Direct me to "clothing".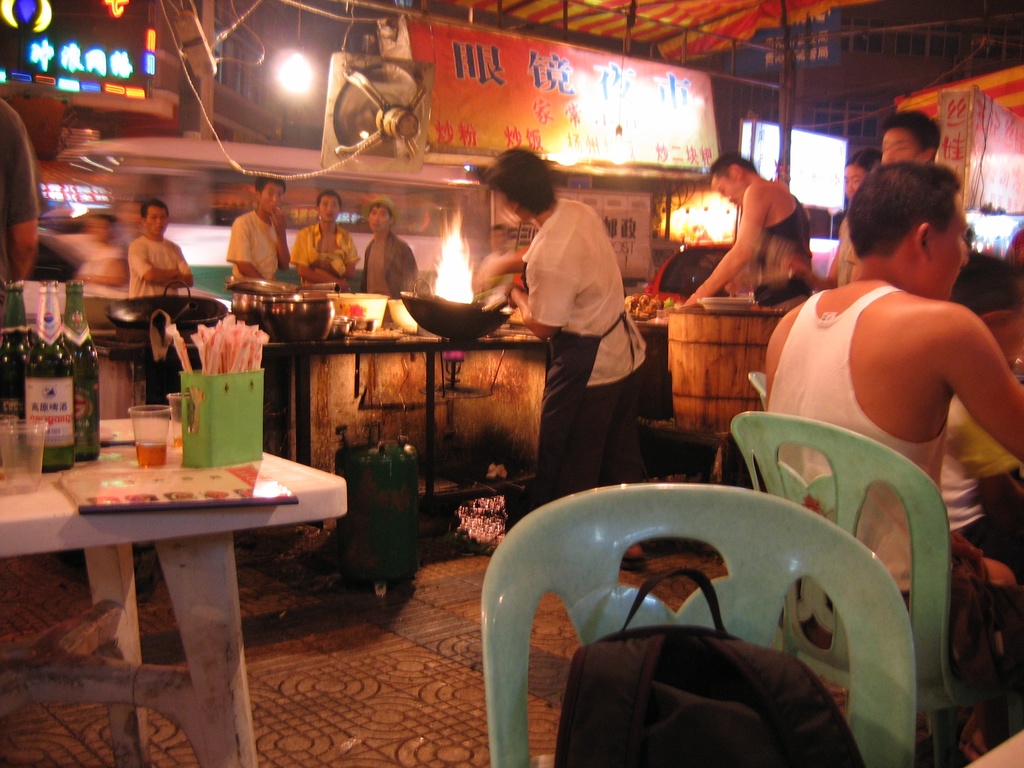
Direction: x1=831 y1=217 x2=856 y2=288.
